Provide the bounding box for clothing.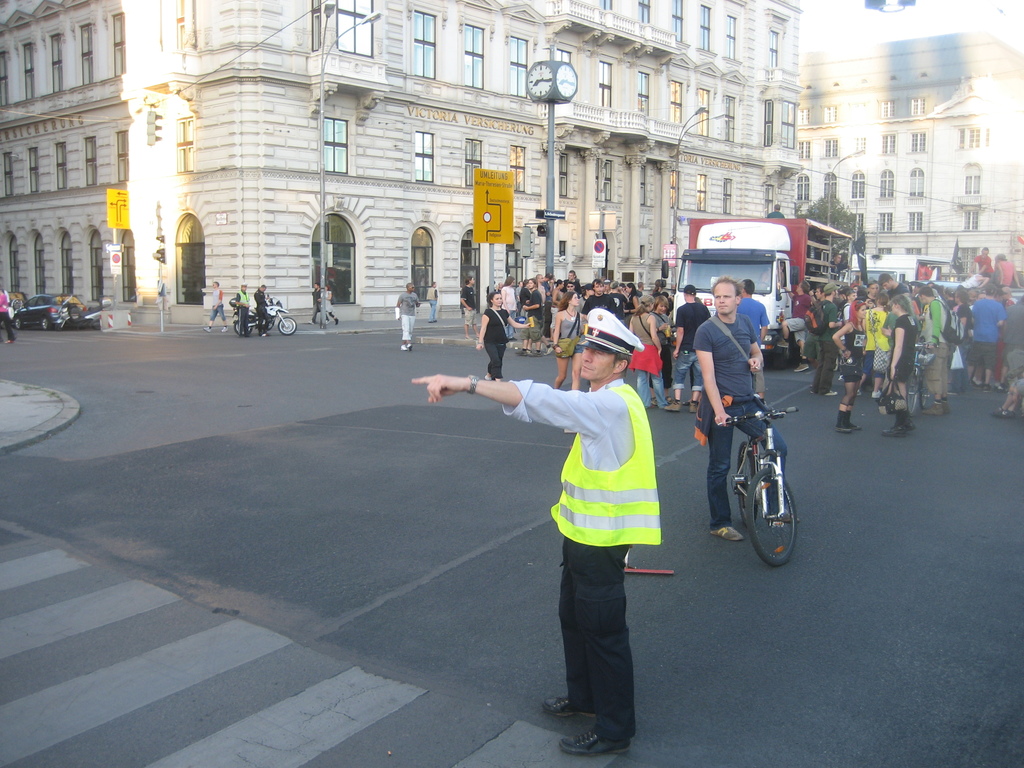
972 286 1008 375.
